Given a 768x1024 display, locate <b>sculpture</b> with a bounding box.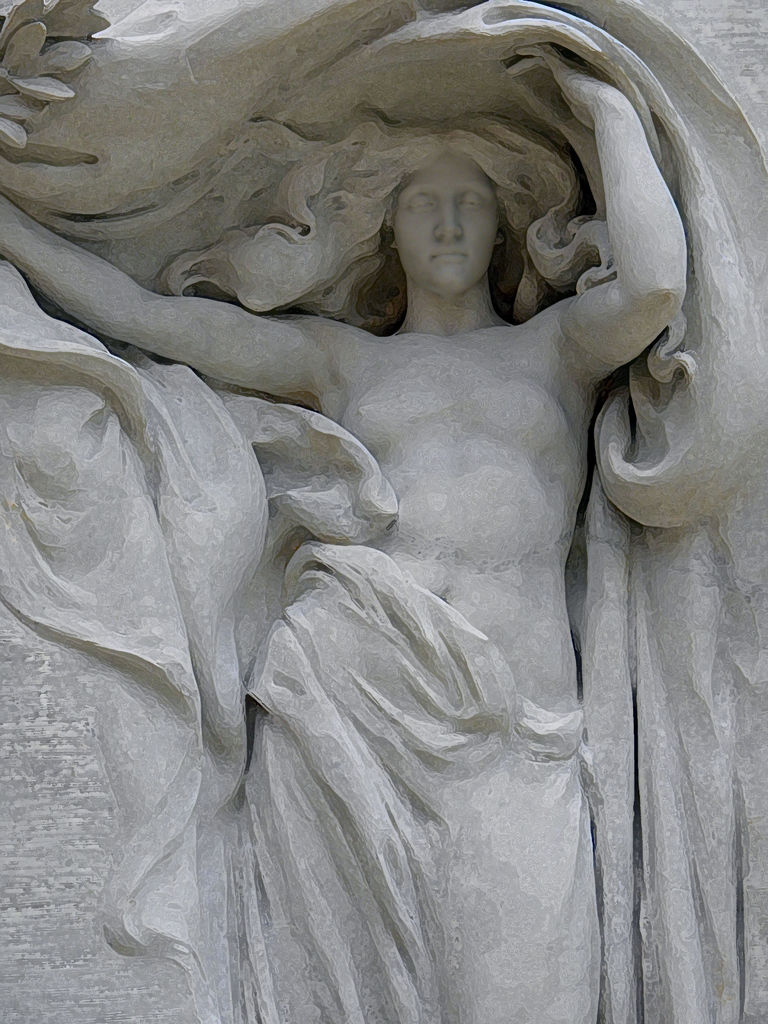
Located: [54, 20, 767, 1023].
